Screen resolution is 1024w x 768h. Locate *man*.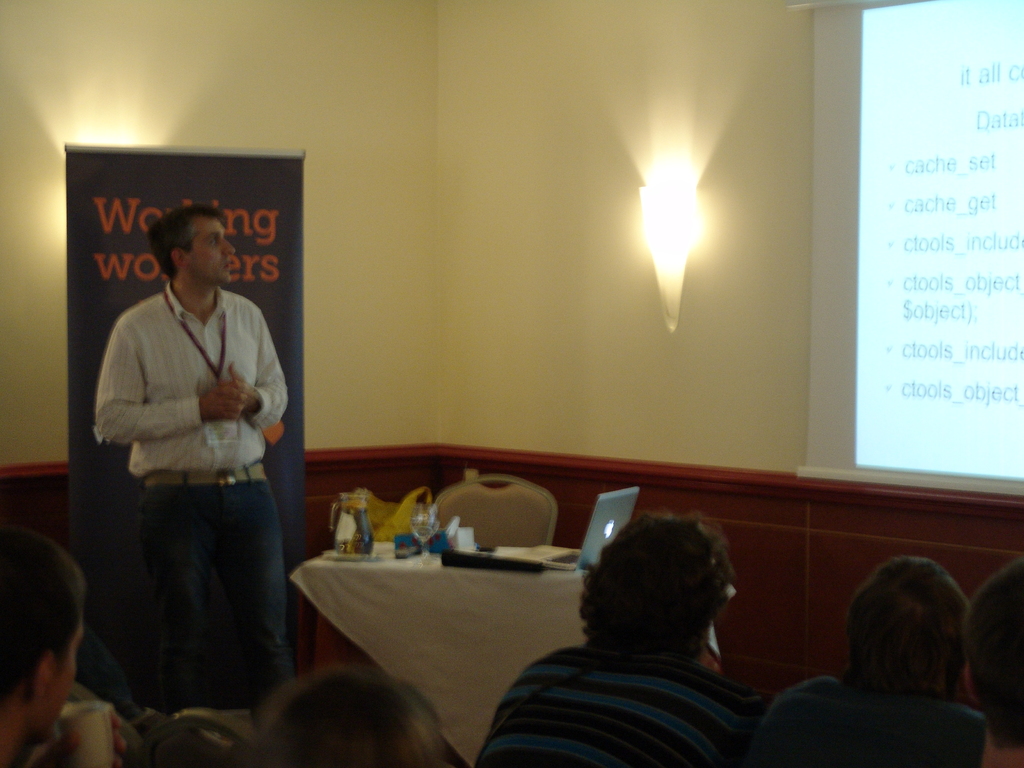
(0, 524, 88, 767).
